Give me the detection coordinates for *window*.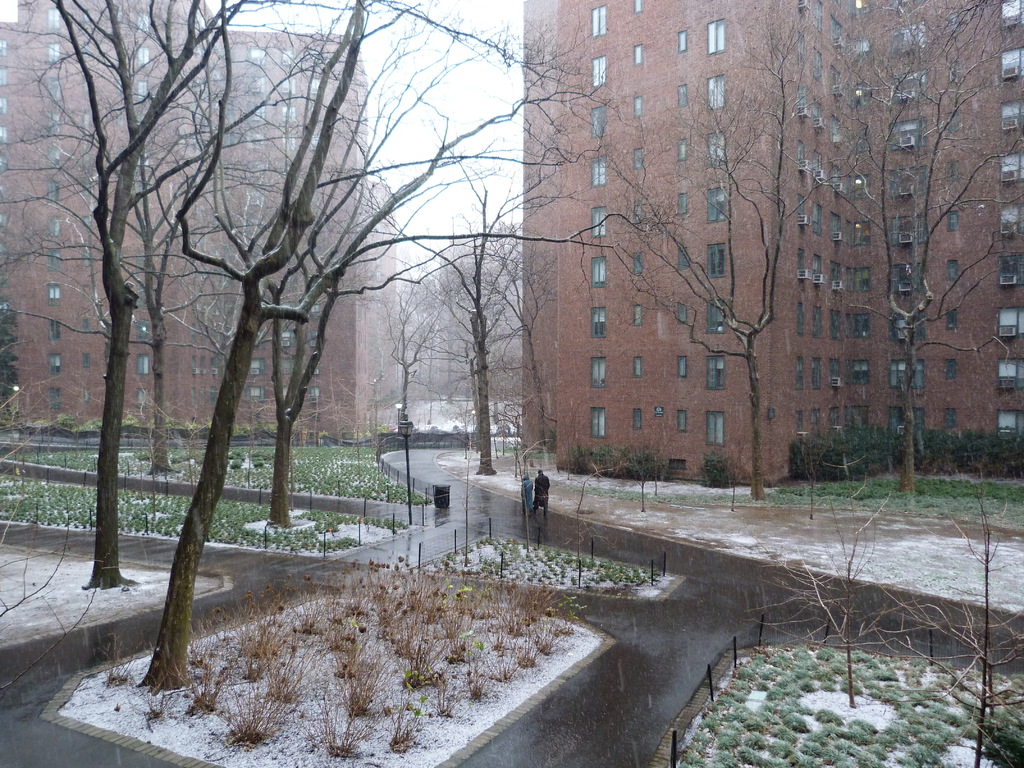
1001:204:1023:233.
